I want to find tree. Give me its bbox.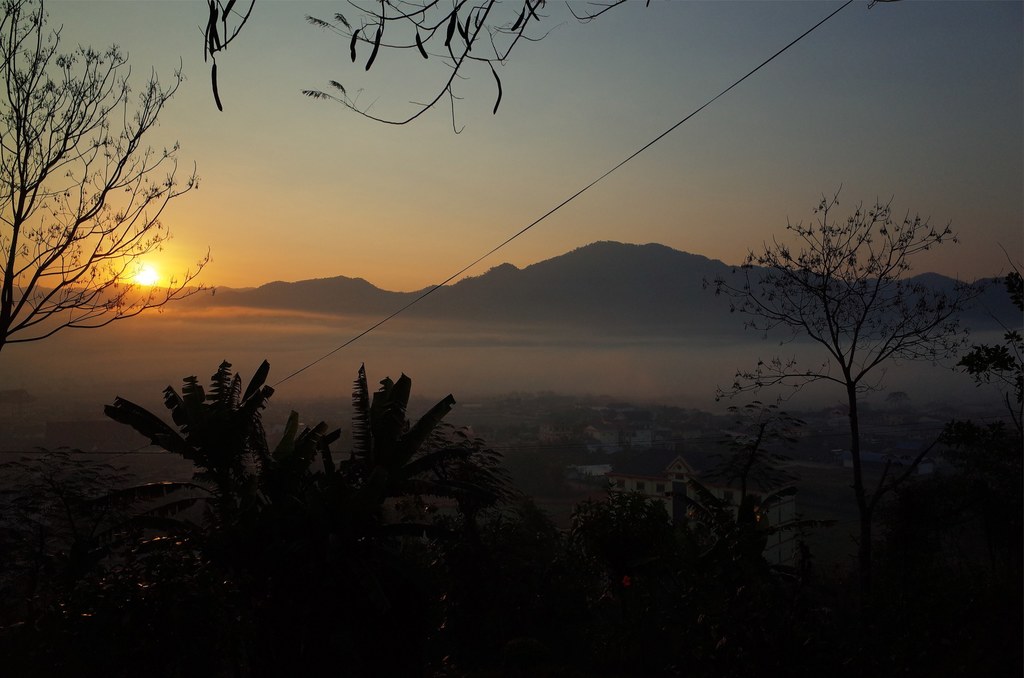
left=0, top=0, right=220, bottom=359.
